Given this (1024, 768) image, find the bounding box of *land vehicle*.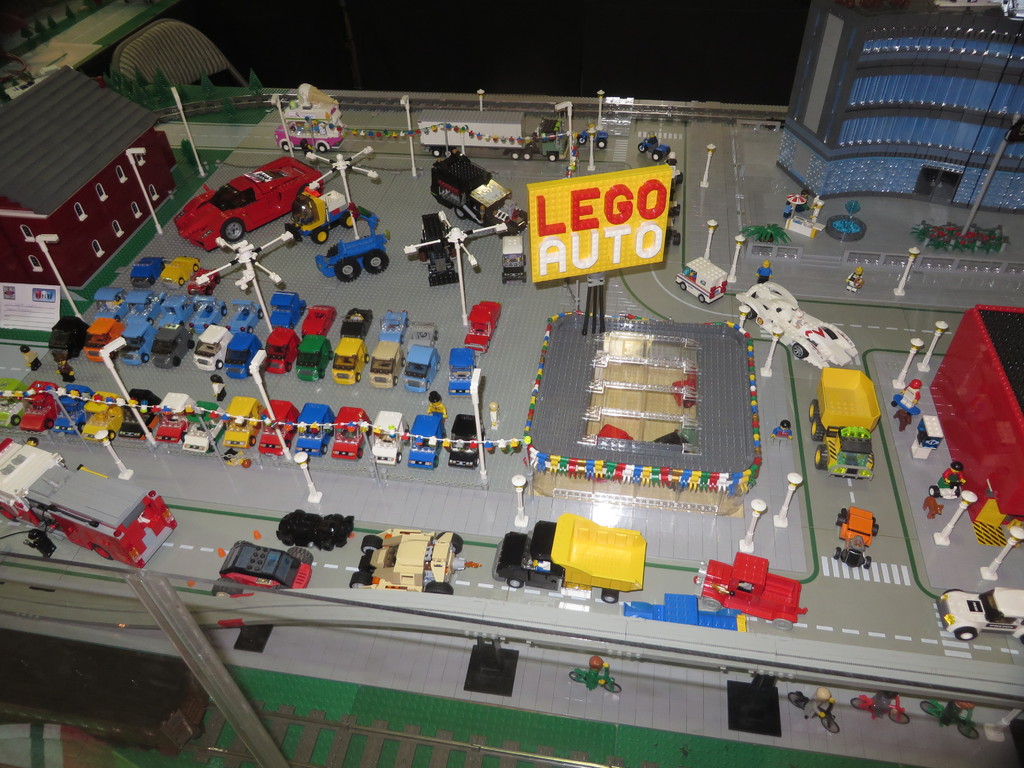
932,486,961,497.
